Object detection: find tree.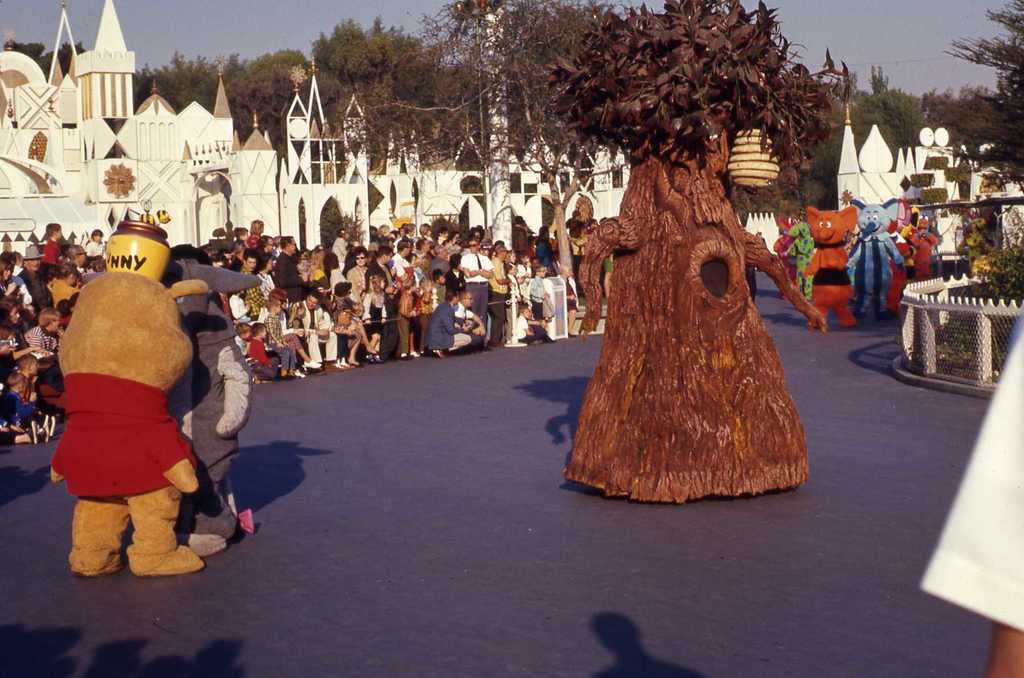
locate(314, 20, 451, 169).
